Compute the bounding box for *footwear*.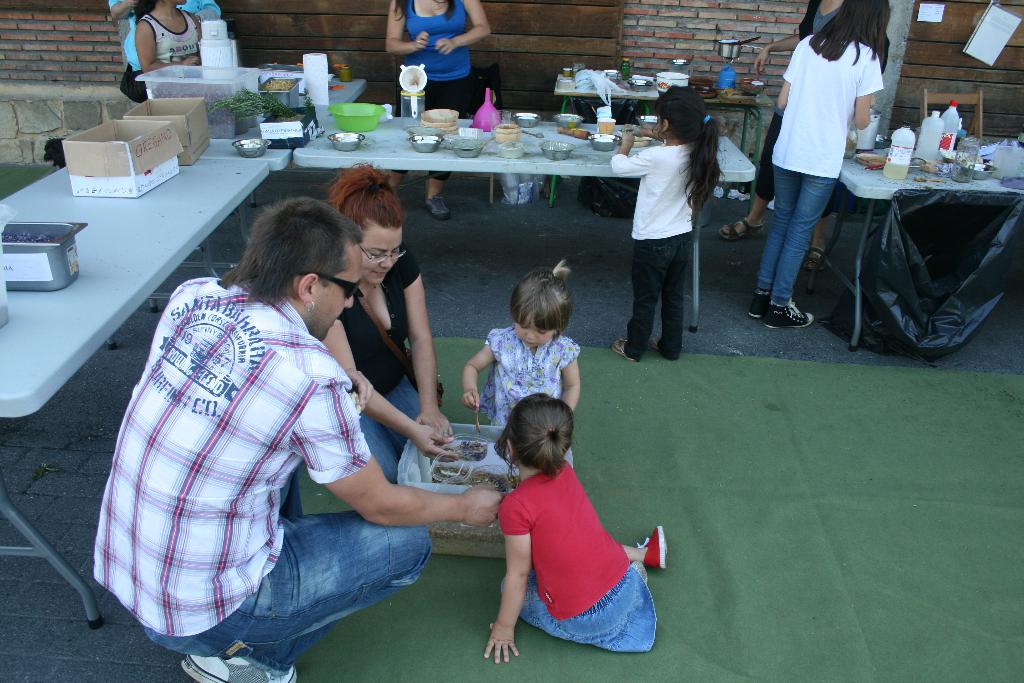
{"x1": 426, "y1": 193, "x2": 453, "y2": 223}.
